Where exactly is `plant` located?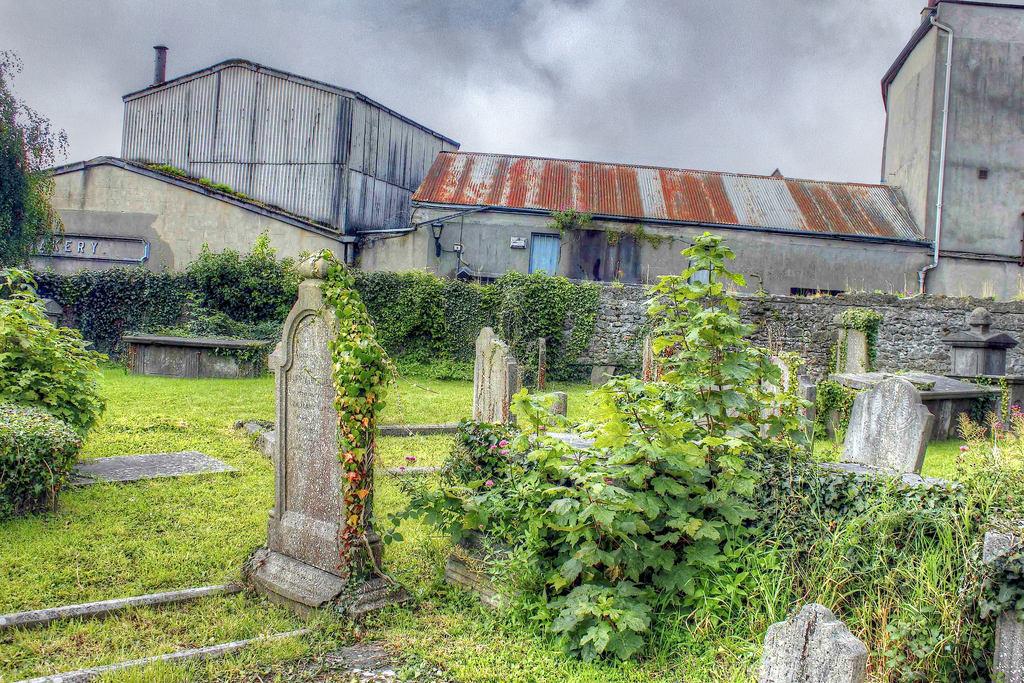
Its bounding box is locate(155, 160, 189, 179).
